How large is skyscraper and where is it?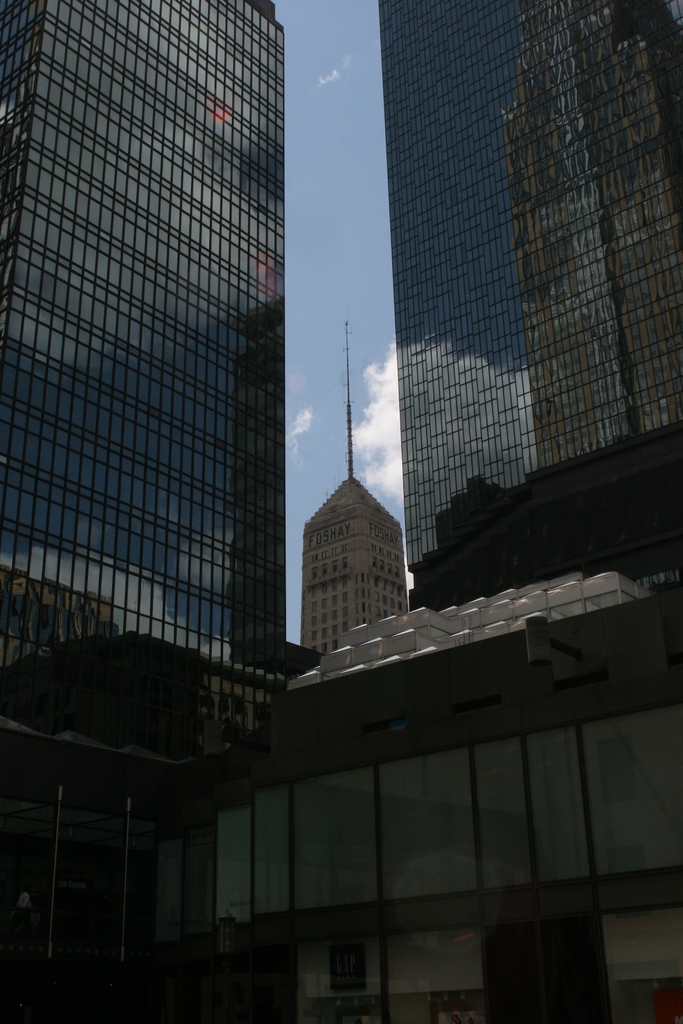
Bounding box: bbox=[300, 476, 405, 661].
